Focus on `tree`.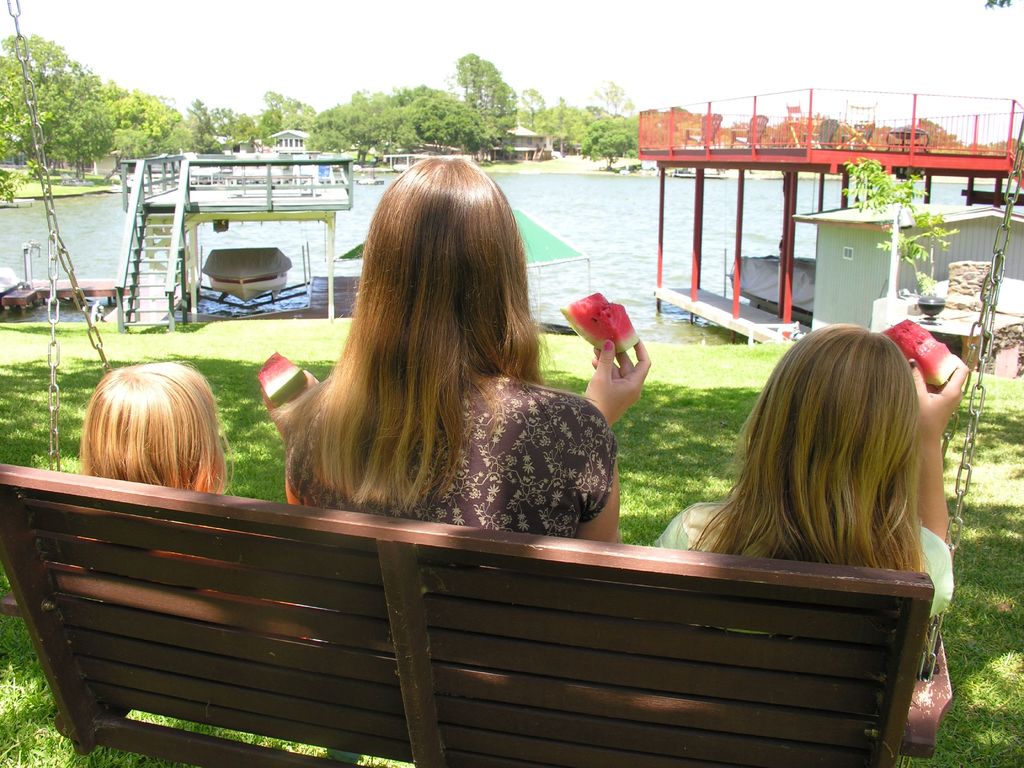
Focused at [527,98,636,168].
